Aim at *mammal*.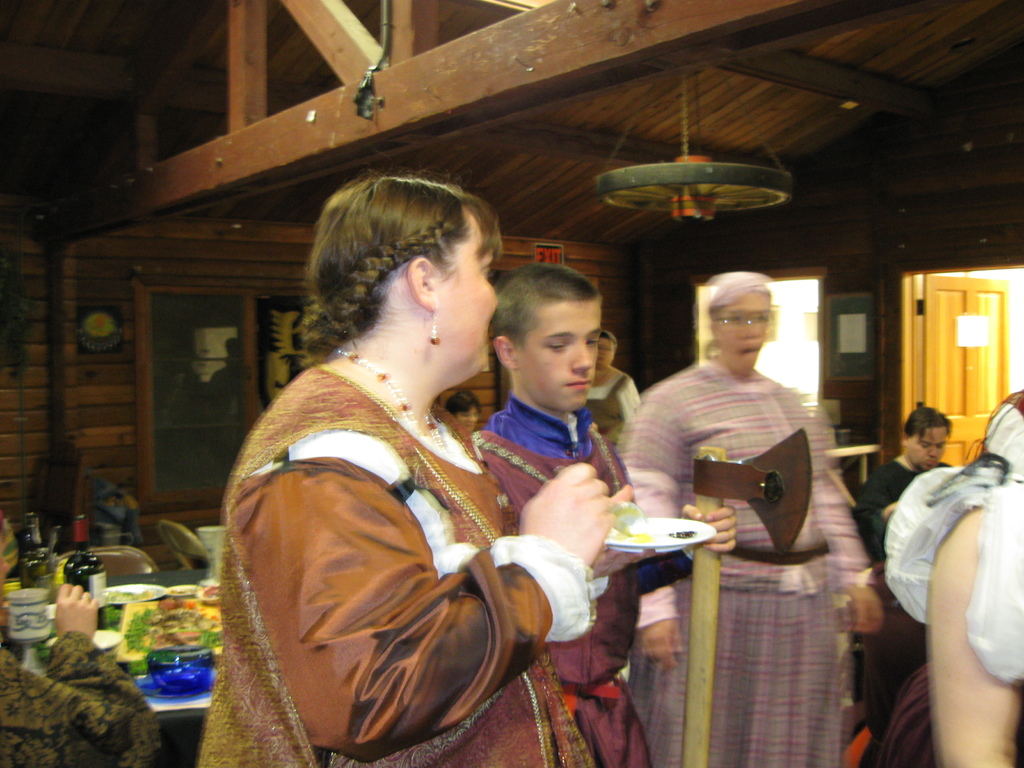
Aimed at rect(92, 478, 143, 556).
